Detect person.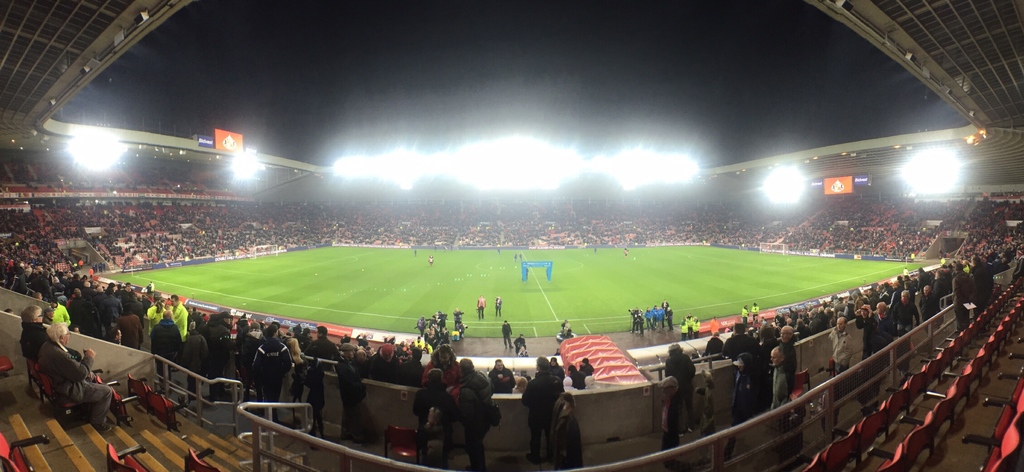
Detected at box(115, 303, 144, 352).
